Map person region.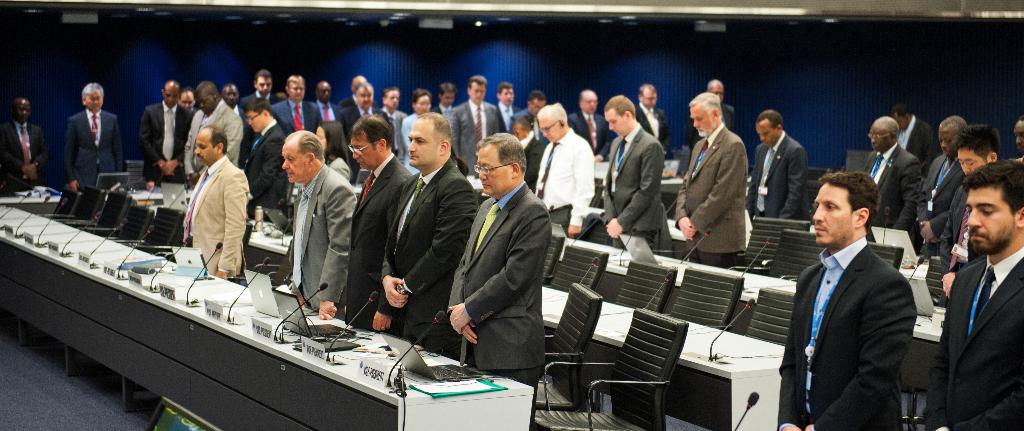
Mapped to detection(861, 119, 922, 257).
